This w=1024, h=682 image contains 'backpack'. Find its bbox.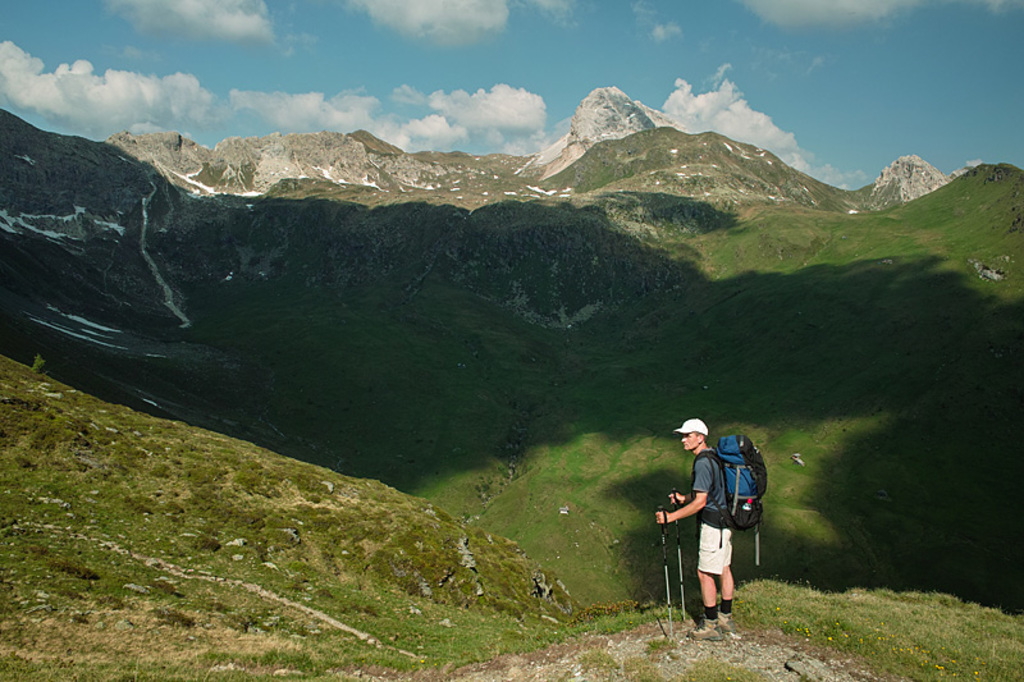
692:432:765:560.
